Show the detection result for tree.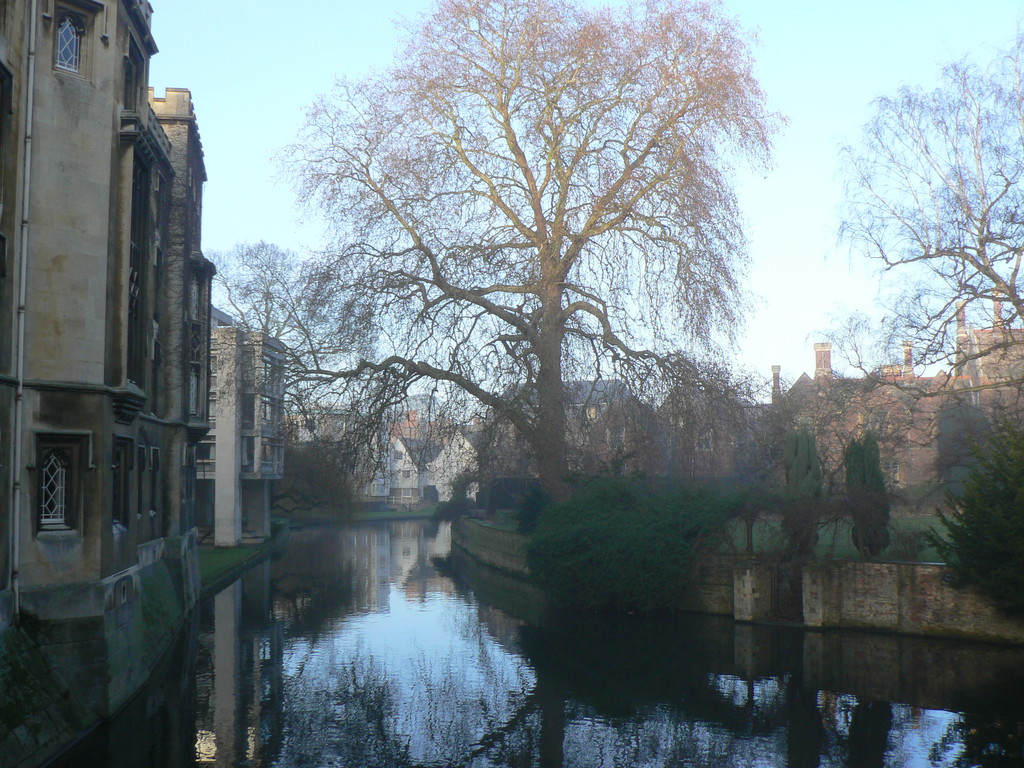
bbox(198, 0, 823, 533).
